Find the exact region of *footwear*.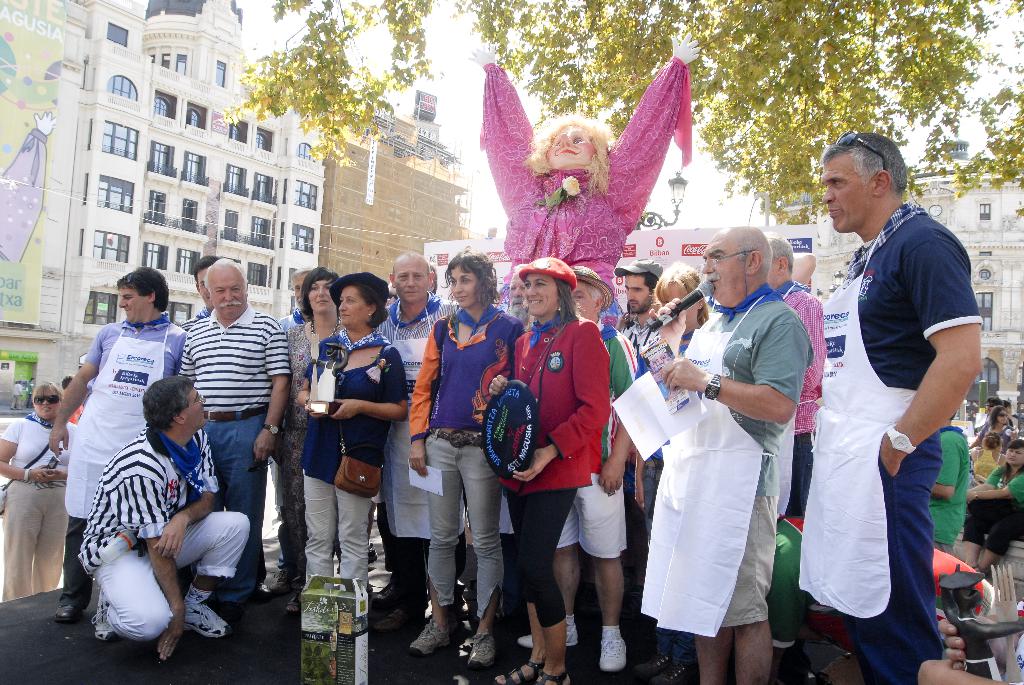
Exact region: [x1=471, y1=627, x2=495, y2=663].
